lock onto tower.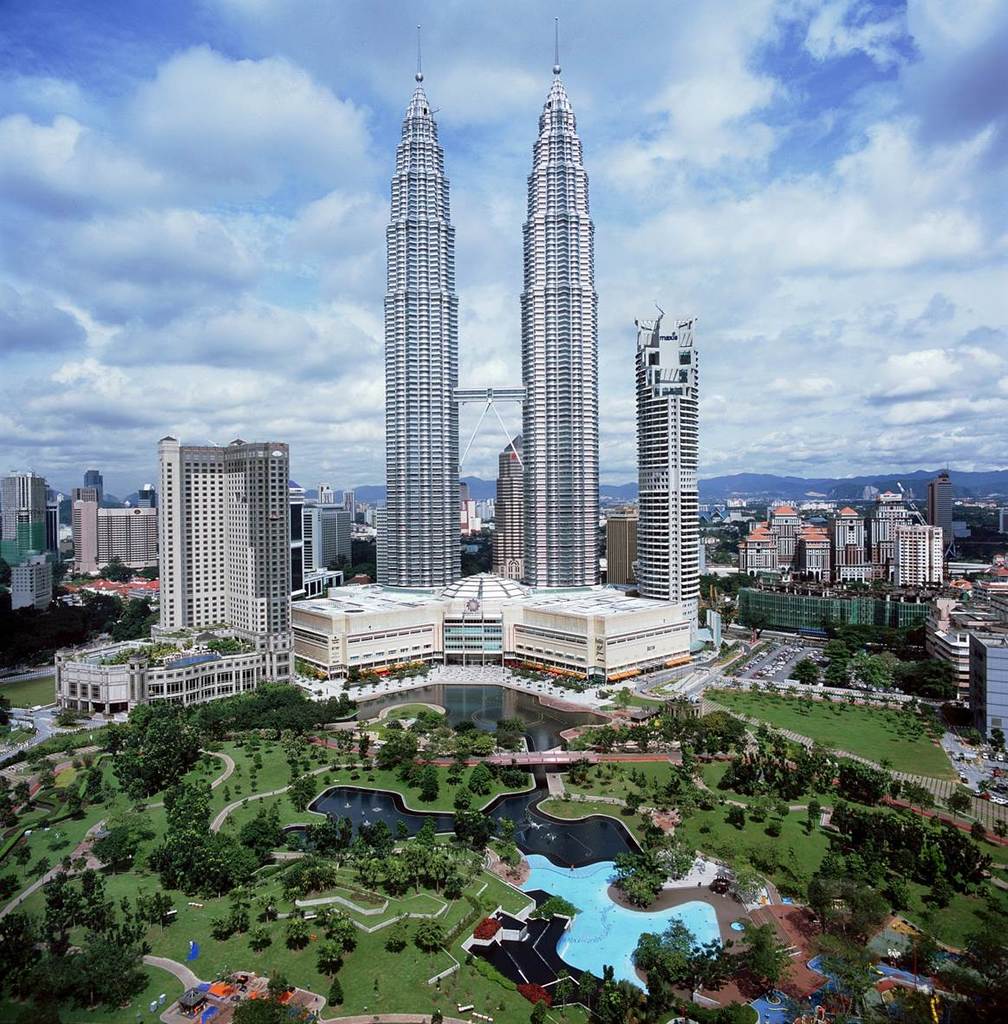
Locked: [498,62,595,602].
